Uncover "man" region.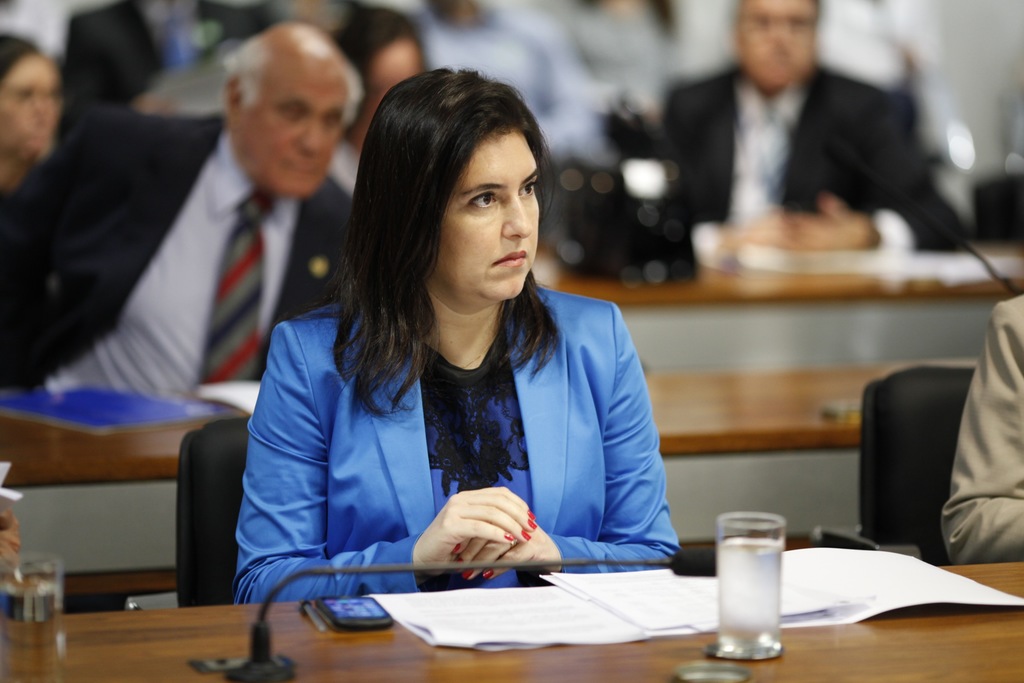
Uncovered: bbox=(646, 0, 980, 276).
